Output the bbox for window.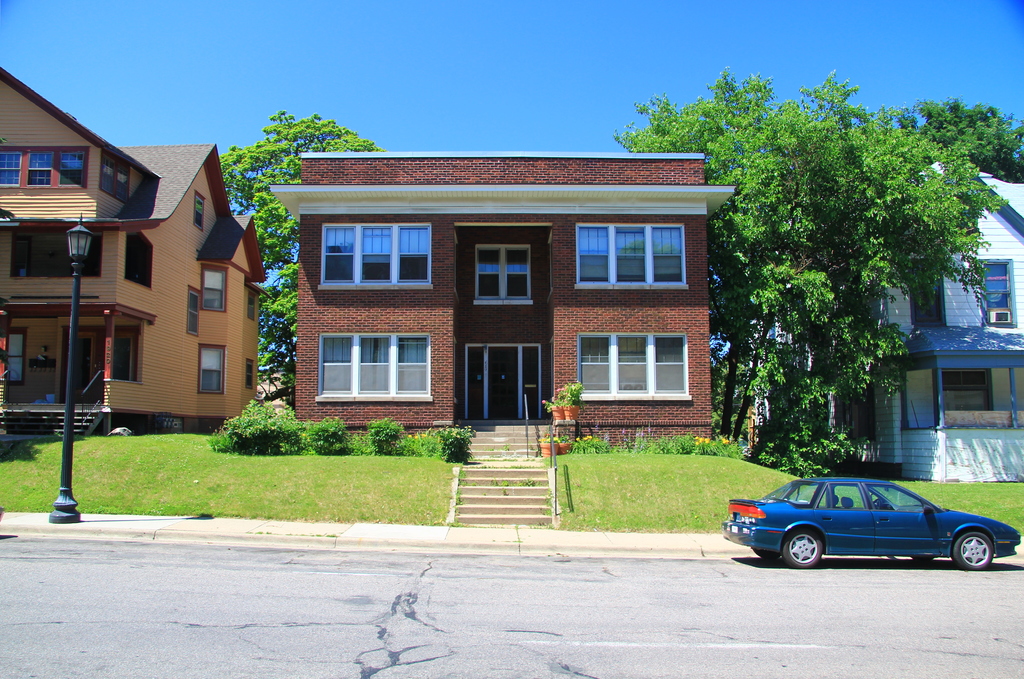
box(472, 240, 531, 307).
